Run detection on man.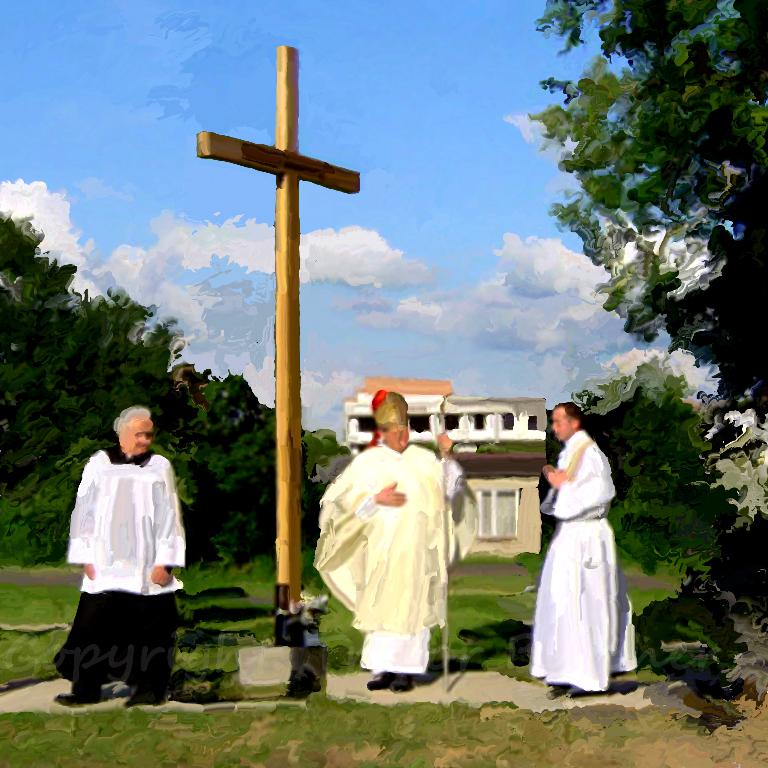
Result: [526,405,636,703].
